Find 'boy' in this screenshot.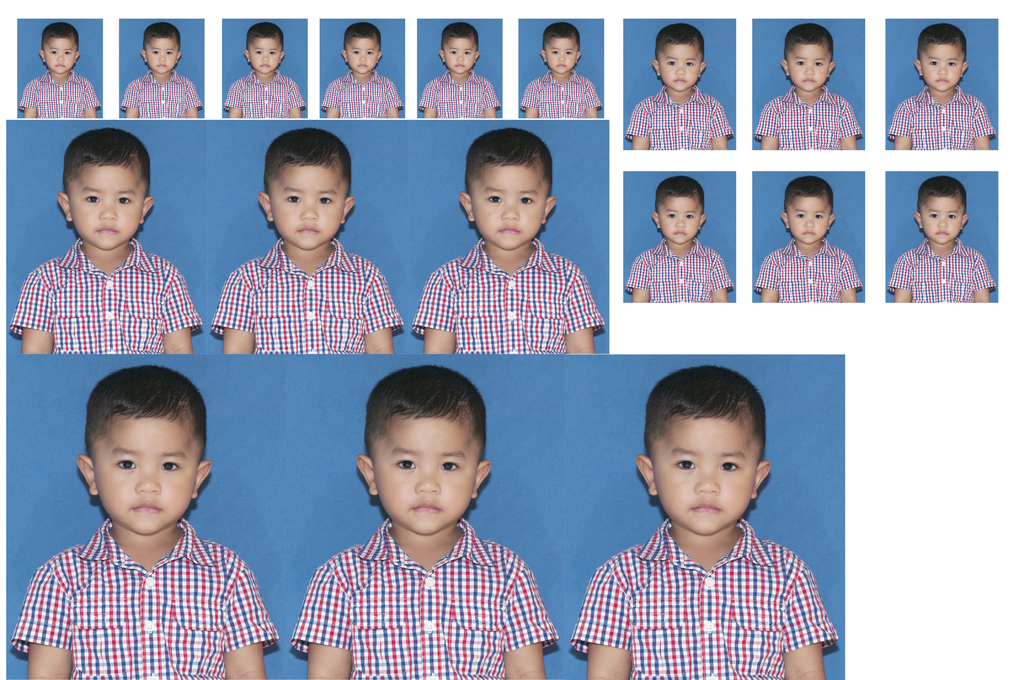
The bounding box for 'boy' is Rect(625, 24, 736, 149).
